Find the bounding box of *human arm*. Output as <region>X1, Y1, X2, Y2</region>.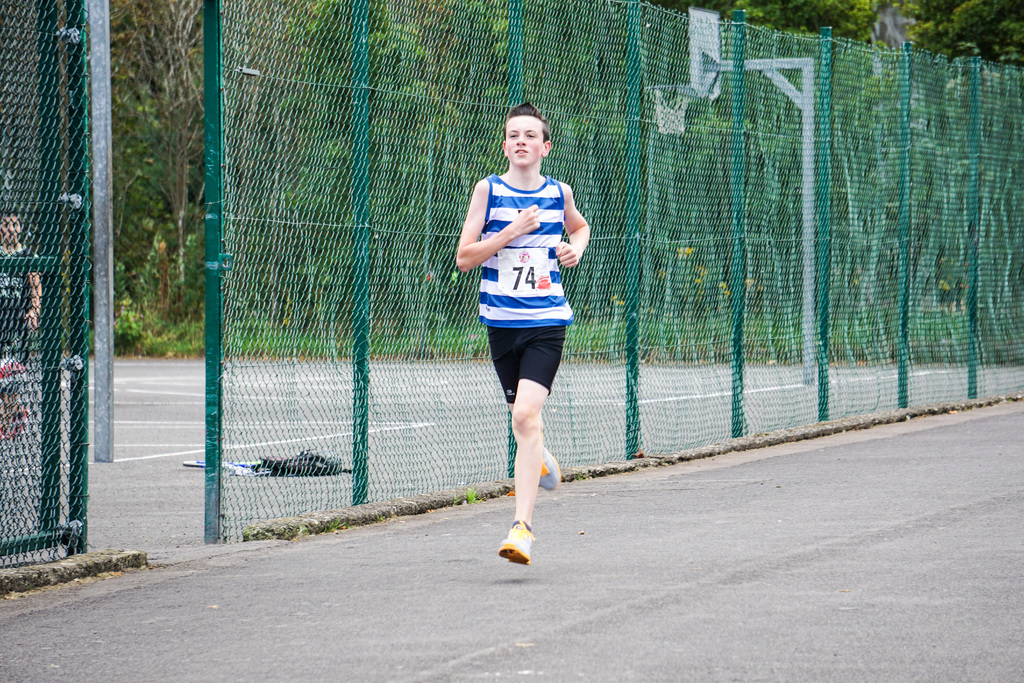
<region>455, 179, 545, 275</region>.
